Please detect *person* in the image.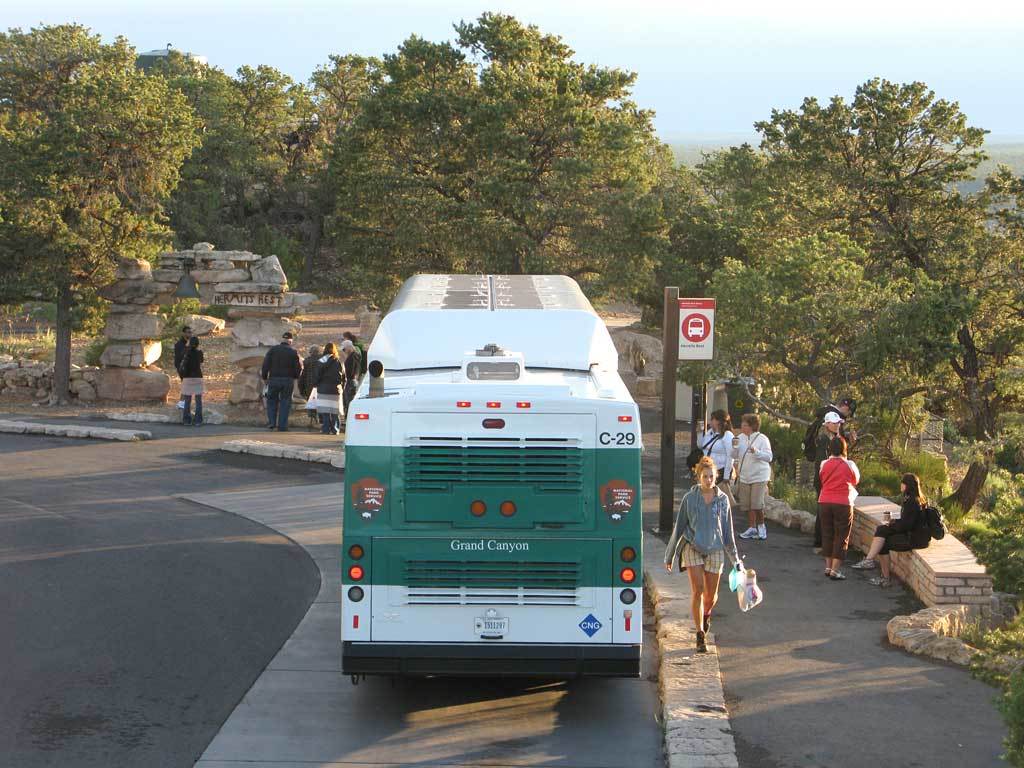
<region>684, 403, 729, 485</region>.
